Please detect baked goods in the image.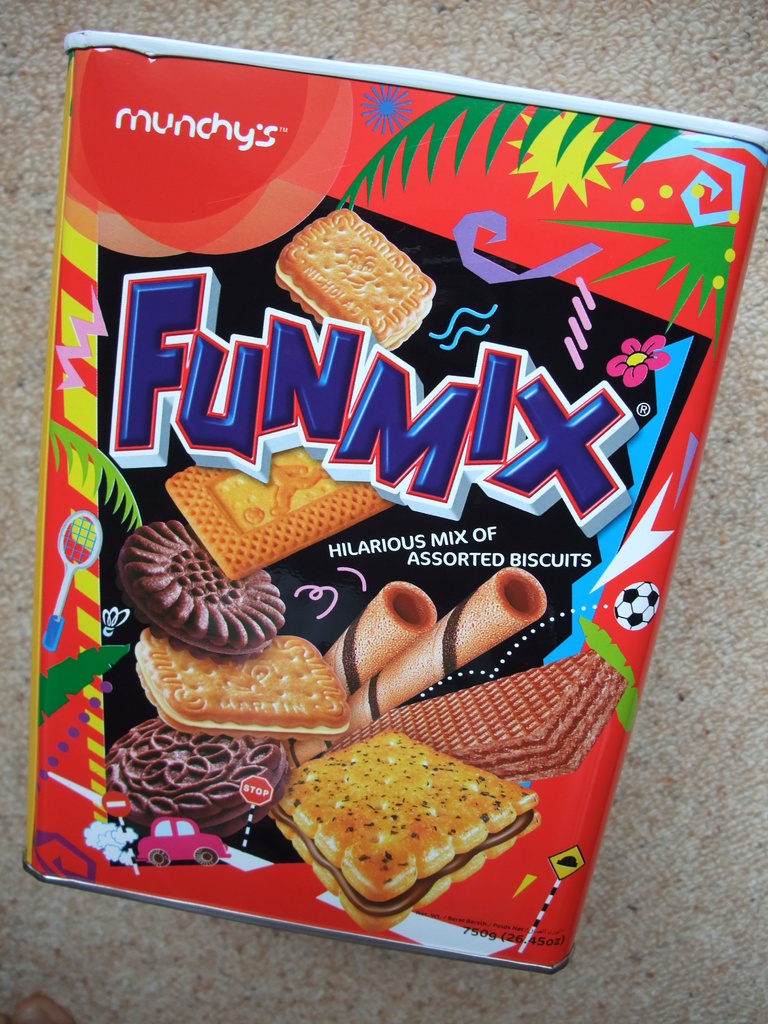
(284,722,542,915).
